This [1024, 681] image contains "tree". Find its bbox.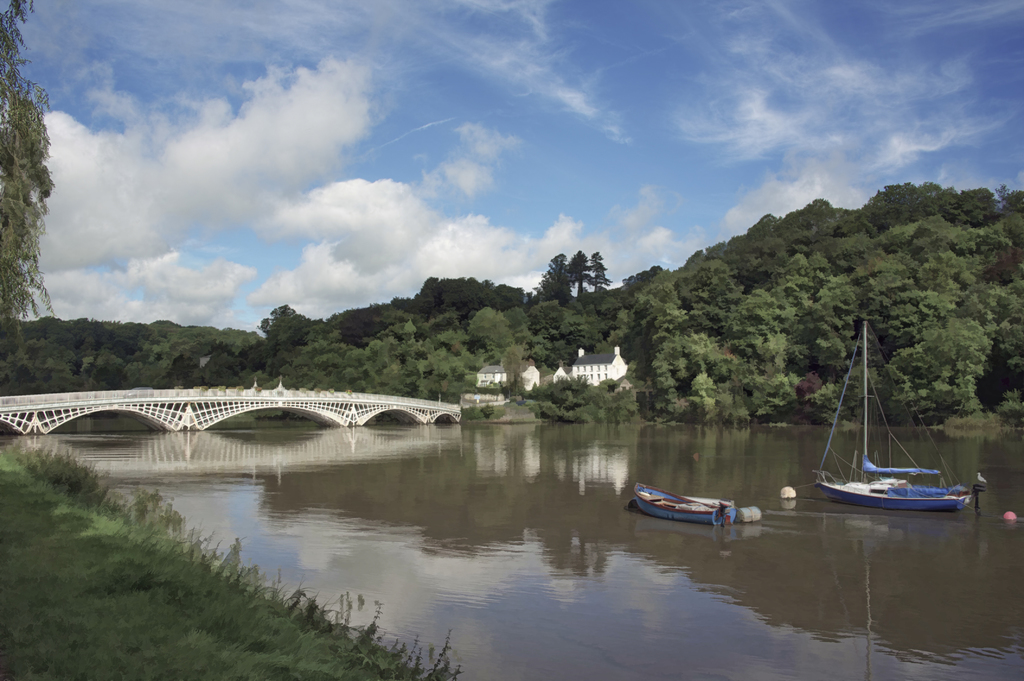
0:0:67:374.
